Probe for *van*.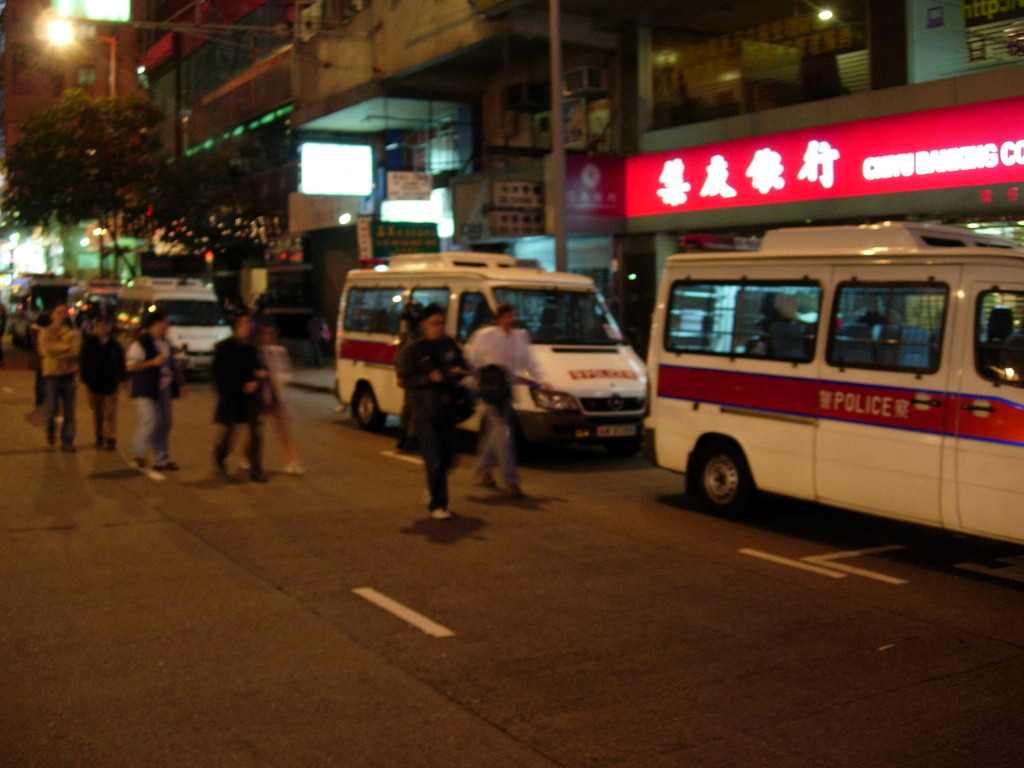
Probe result: 9:271:76:346.
